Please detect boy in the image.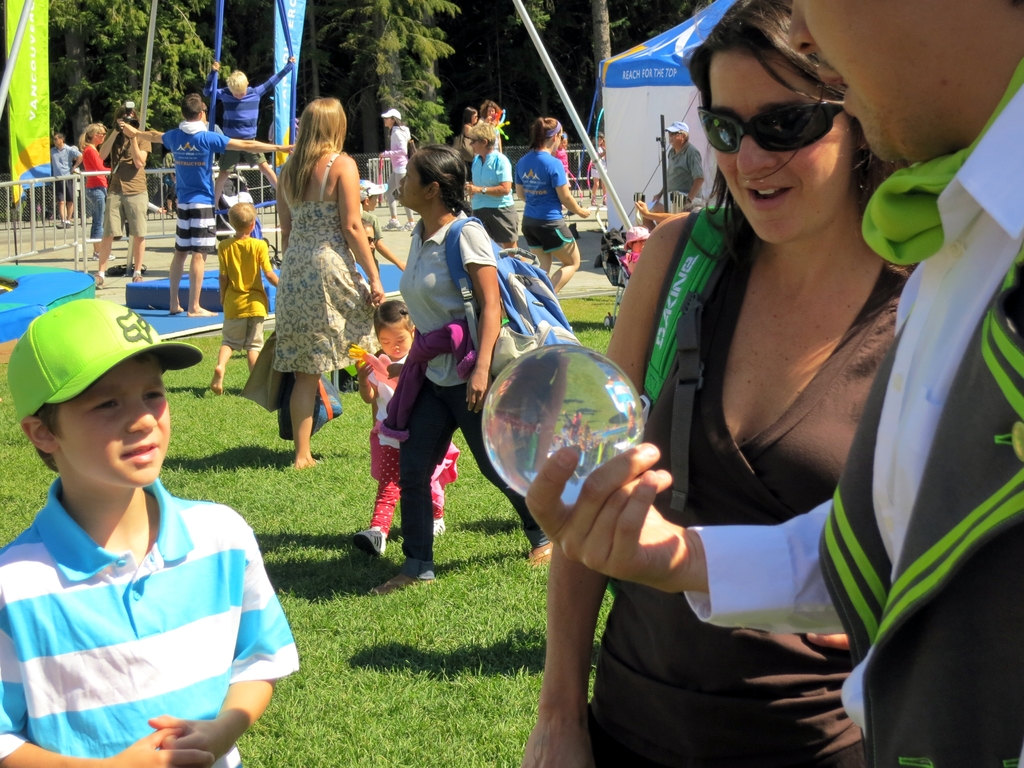
x1=0, y1=299, x2=300, y2=767.
